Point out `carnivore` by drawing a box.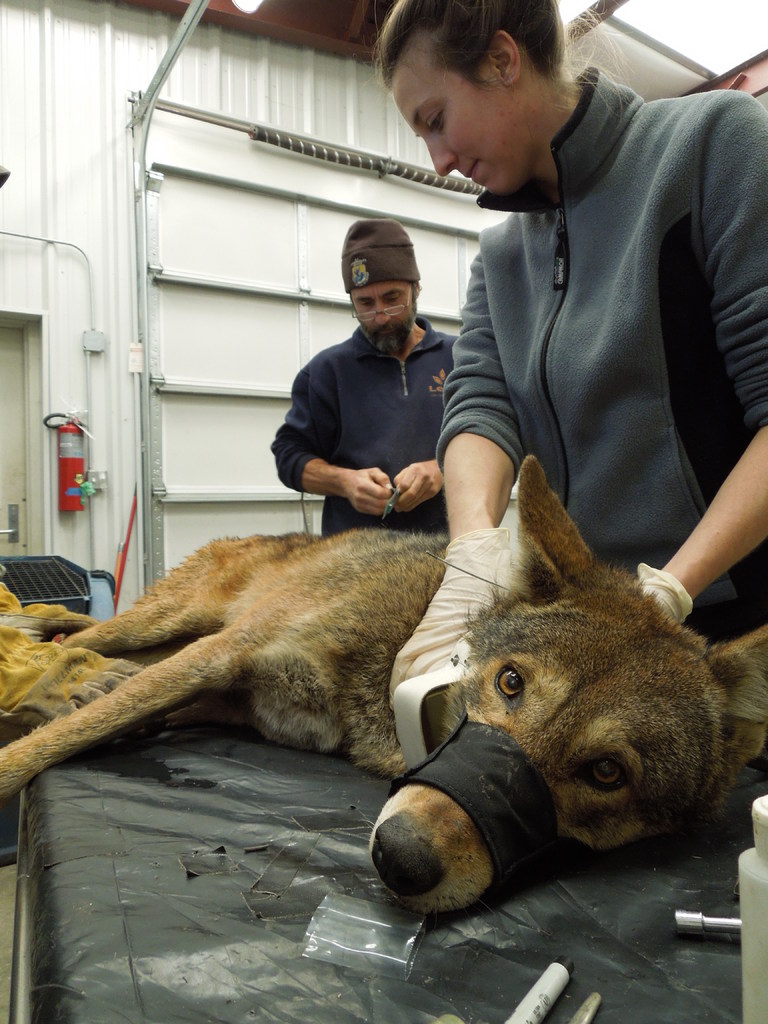
select_region(0, 497, 767, 938).
